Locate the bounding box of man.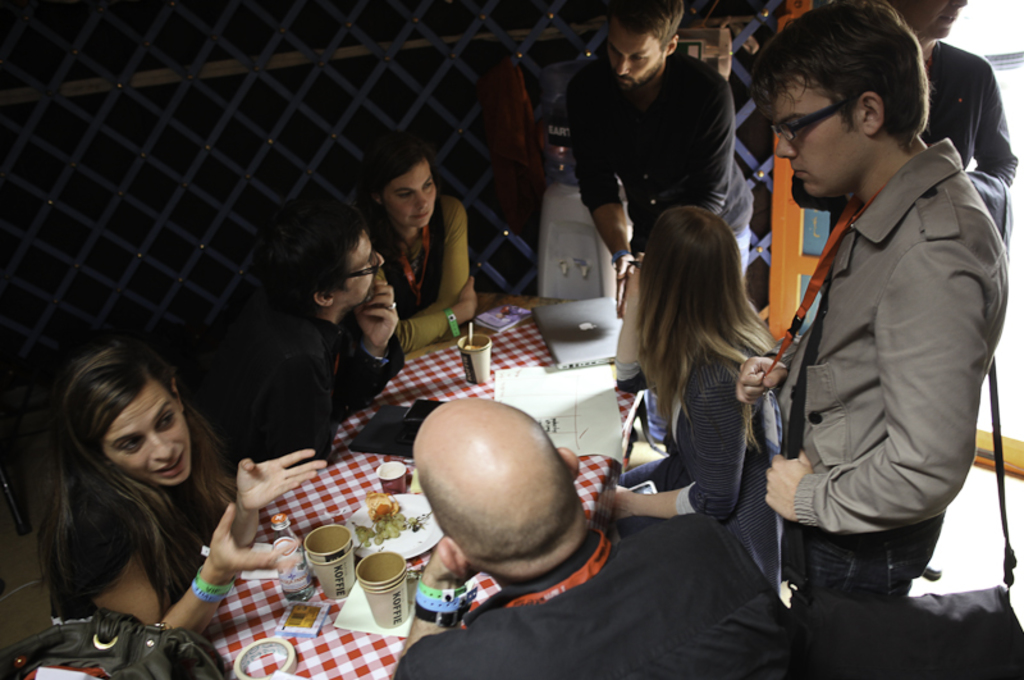
Bounding box: [568, 0, 750, 284].
